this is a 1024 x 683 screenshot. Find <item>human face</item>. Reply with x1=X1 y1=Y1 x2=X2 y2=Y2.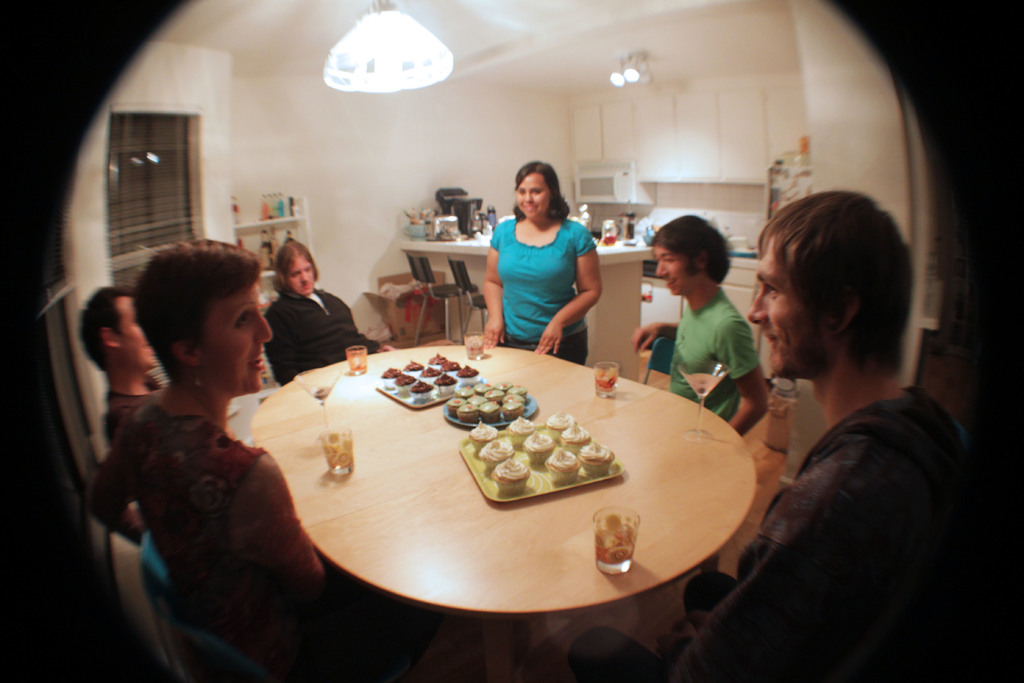
x1=285 y1=249 x2=314 y2=294.
